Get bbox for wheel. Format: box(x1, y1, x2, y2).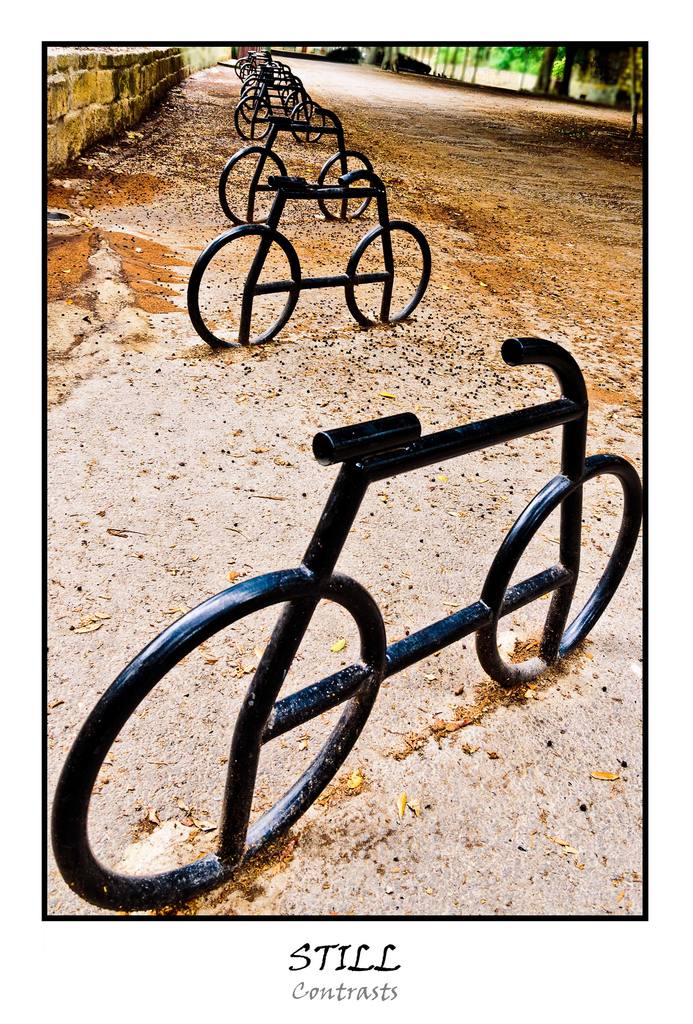
box(189, 225, 303, 348).
